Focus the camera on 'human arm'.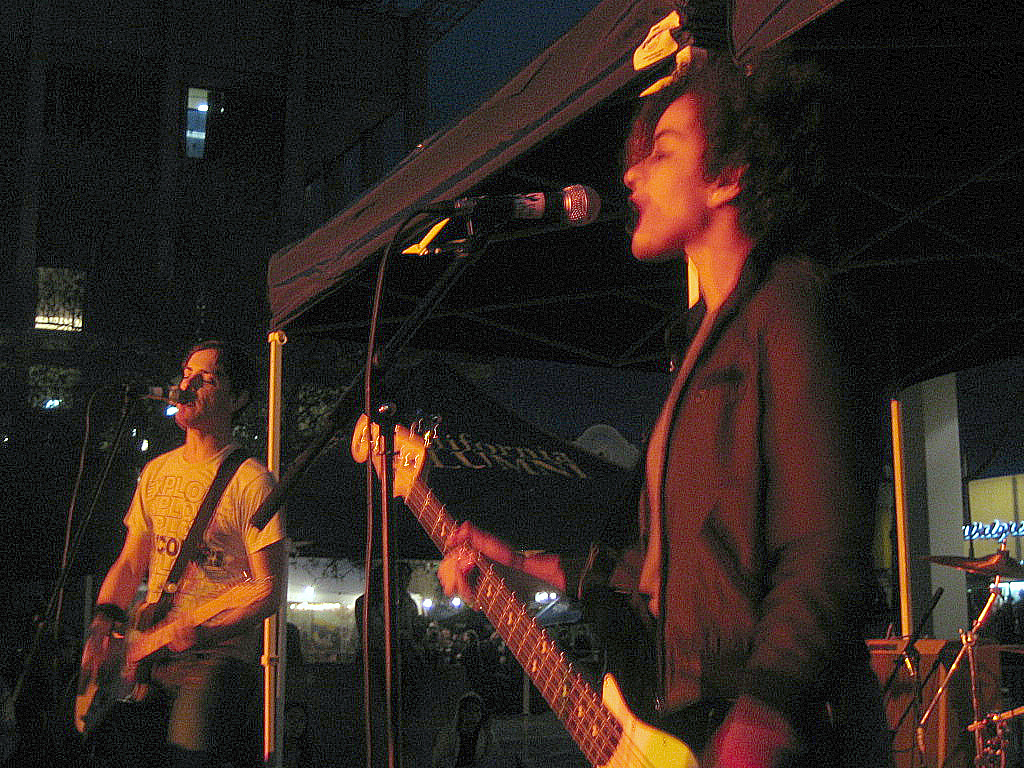
Focus region: [159, 470, 281, 648].
